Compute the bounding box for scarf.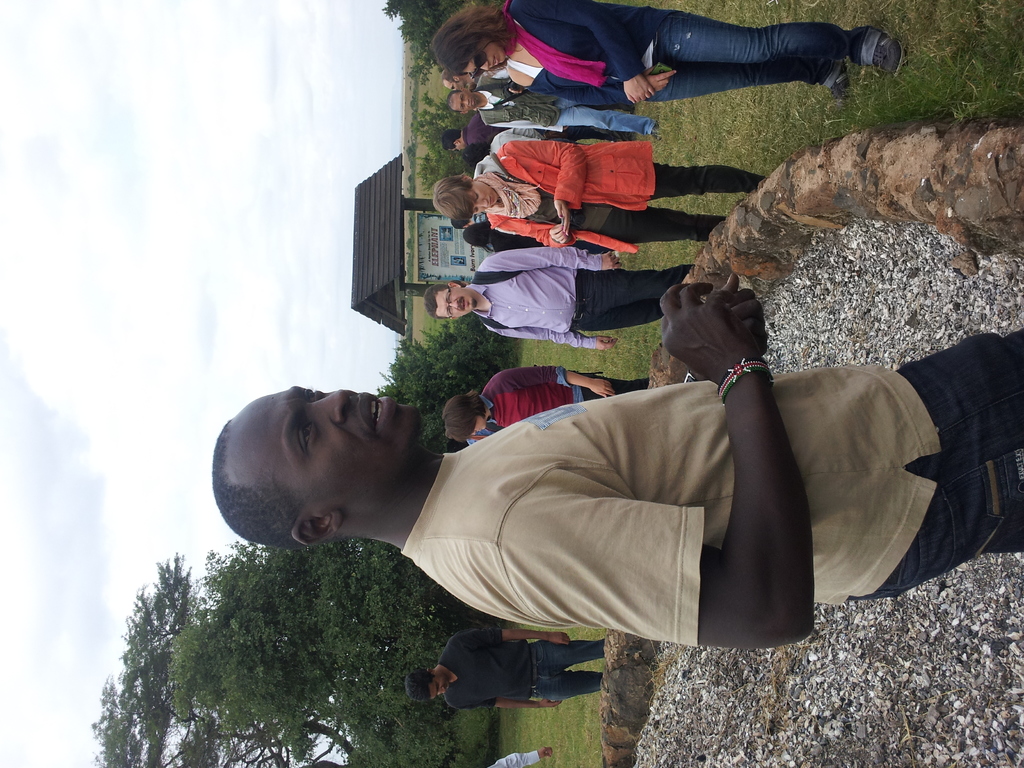
x1=506 y1=12 x2=609 y2=88.
